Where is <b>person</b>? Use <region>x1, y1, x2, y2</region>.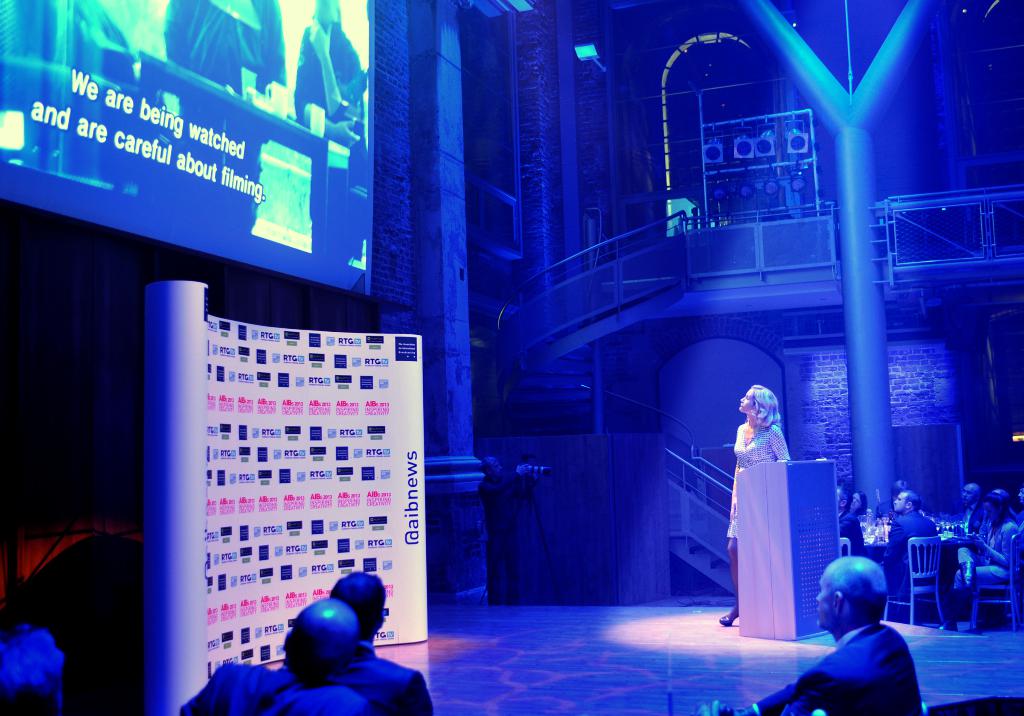
<region>848, 487, 868, 510</region>.
